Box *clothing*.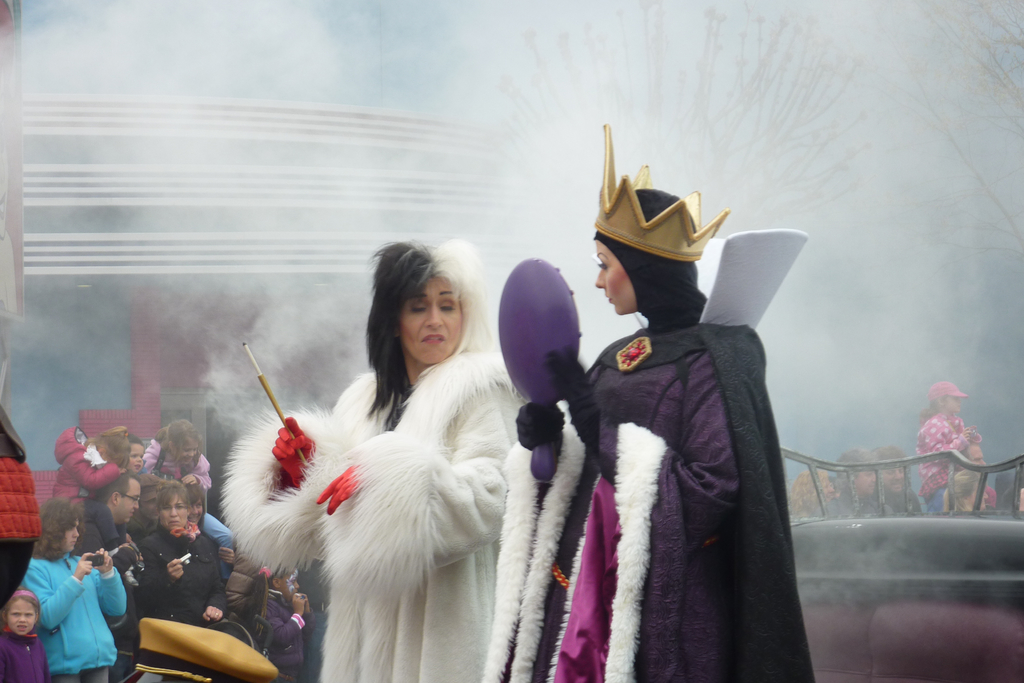
region(74, 515, 112, 565).
